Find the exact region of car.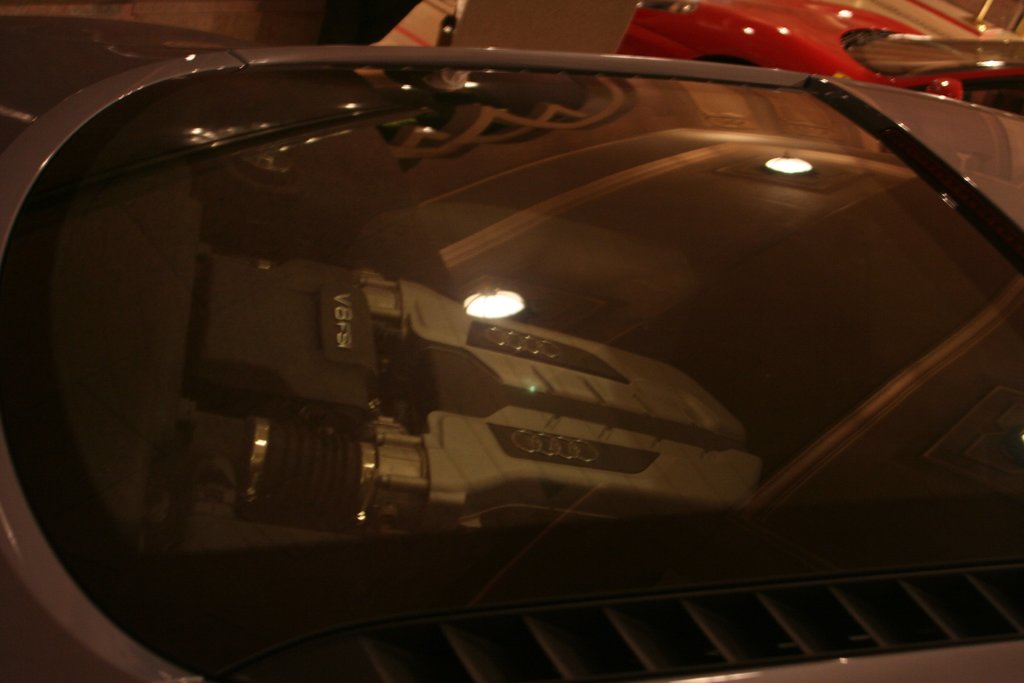
Exact region: detection(608, 0, 1023, 113).
